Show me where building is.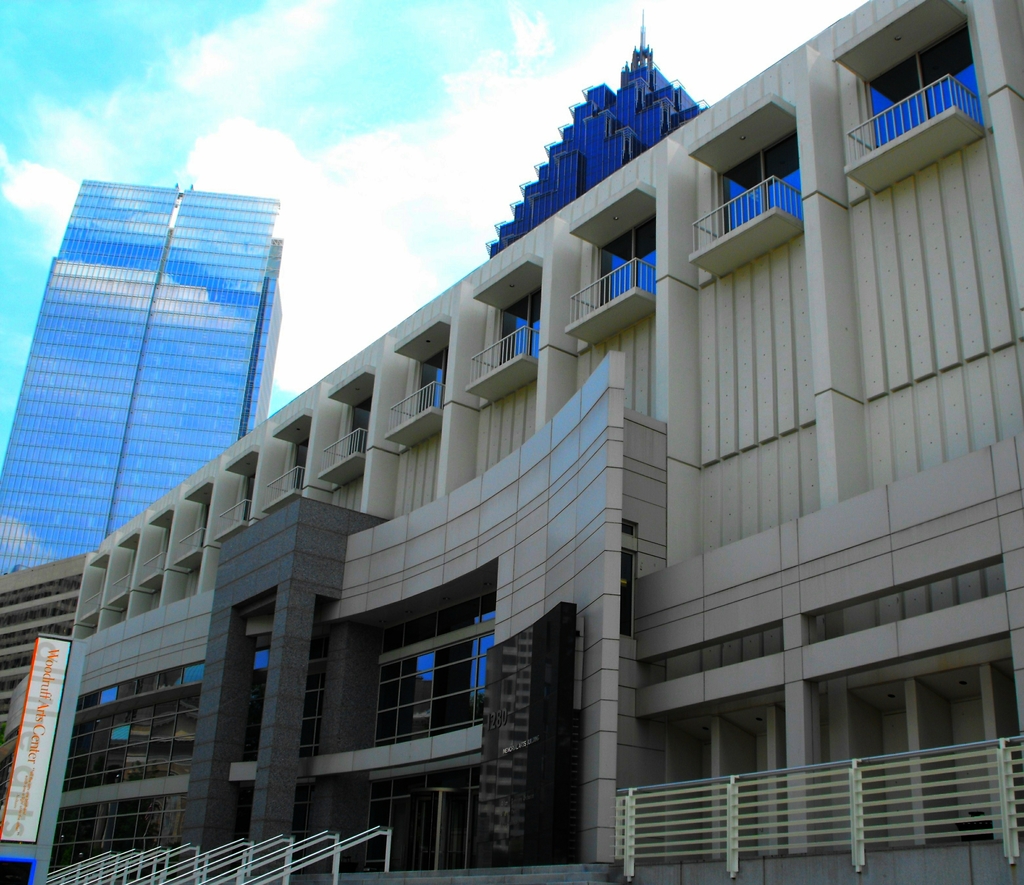
building is at (0,553,94,813).
